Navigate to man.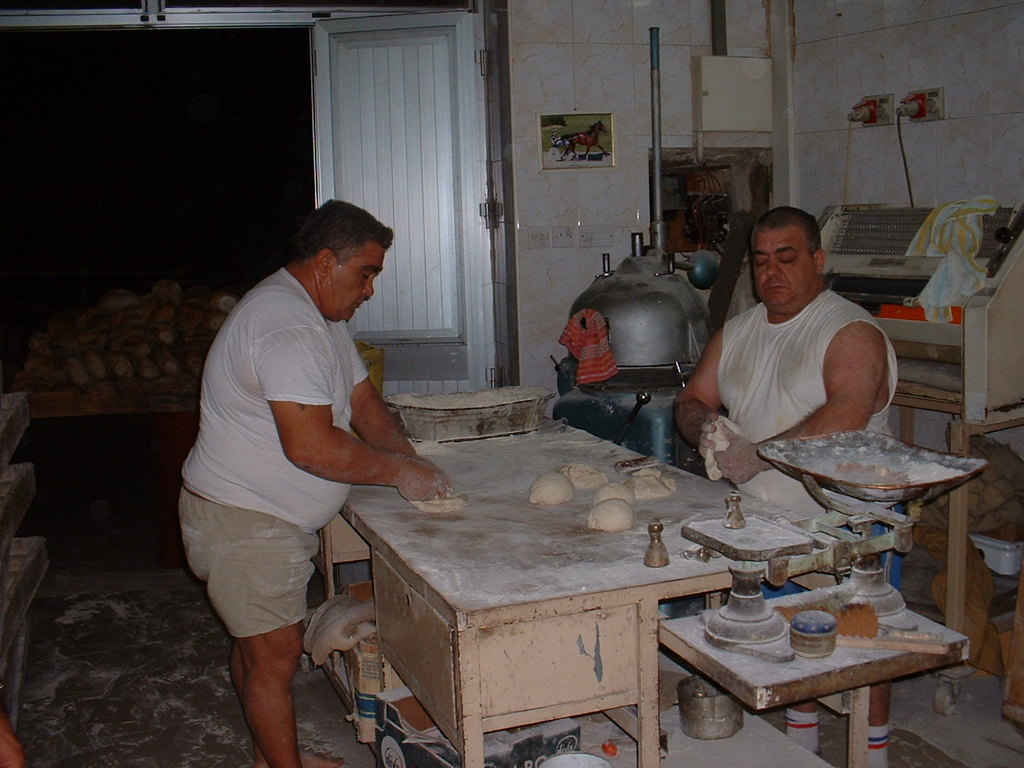
Navigation target: crop(670, 203, 898, 602).
